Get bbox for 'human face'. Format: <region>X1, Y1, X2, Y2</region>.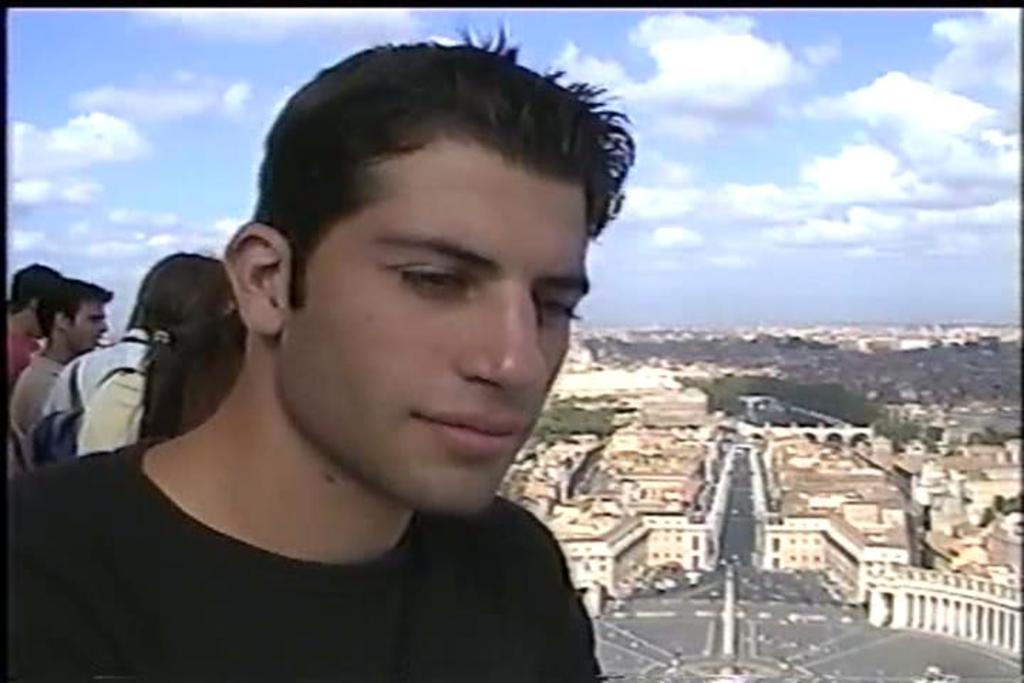
<region>272, 125, 602, 518</region>.
